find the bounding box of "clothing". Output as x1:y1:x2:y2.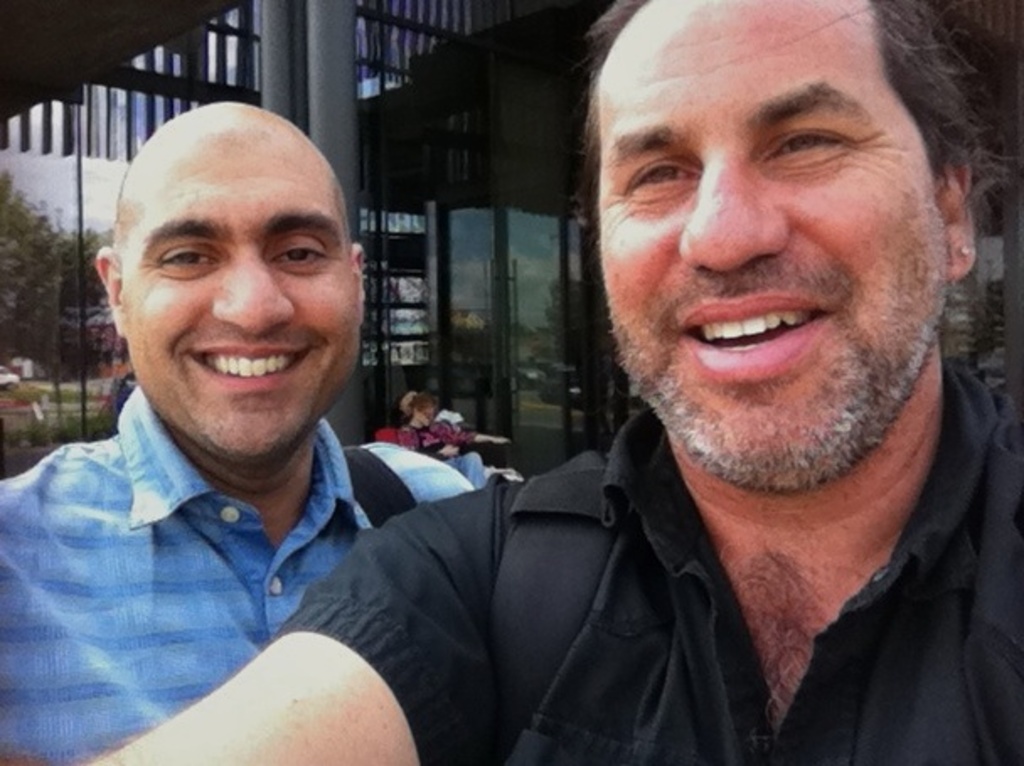
278:364:1022:764.
